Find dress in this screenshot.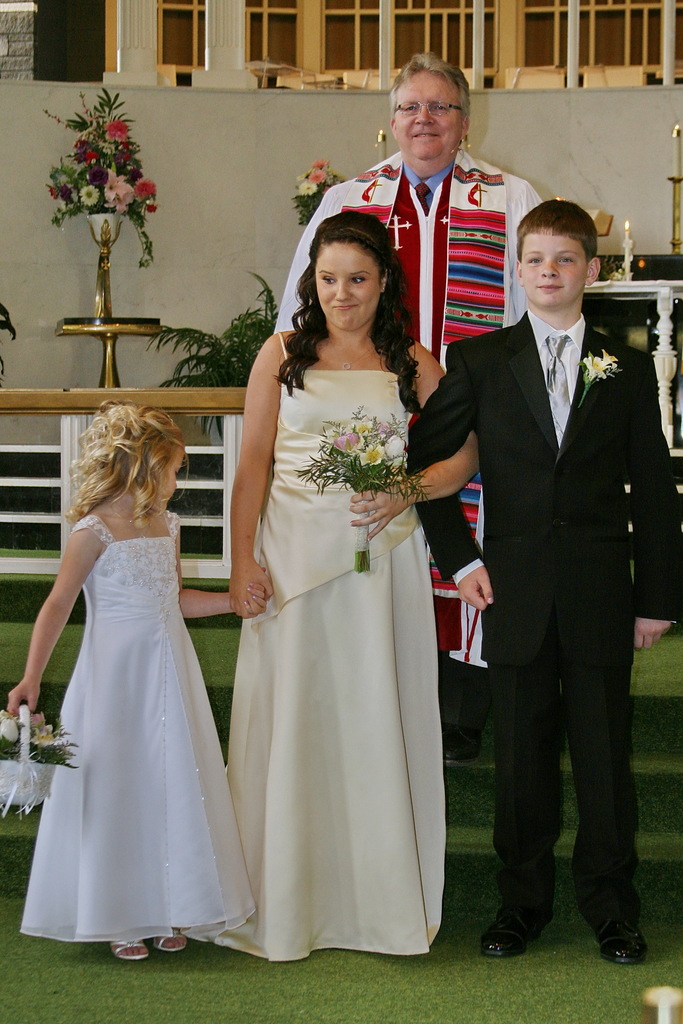
The bounding box for dress is pyautogui.locateOnScreen(19, 508, 256, 954).
